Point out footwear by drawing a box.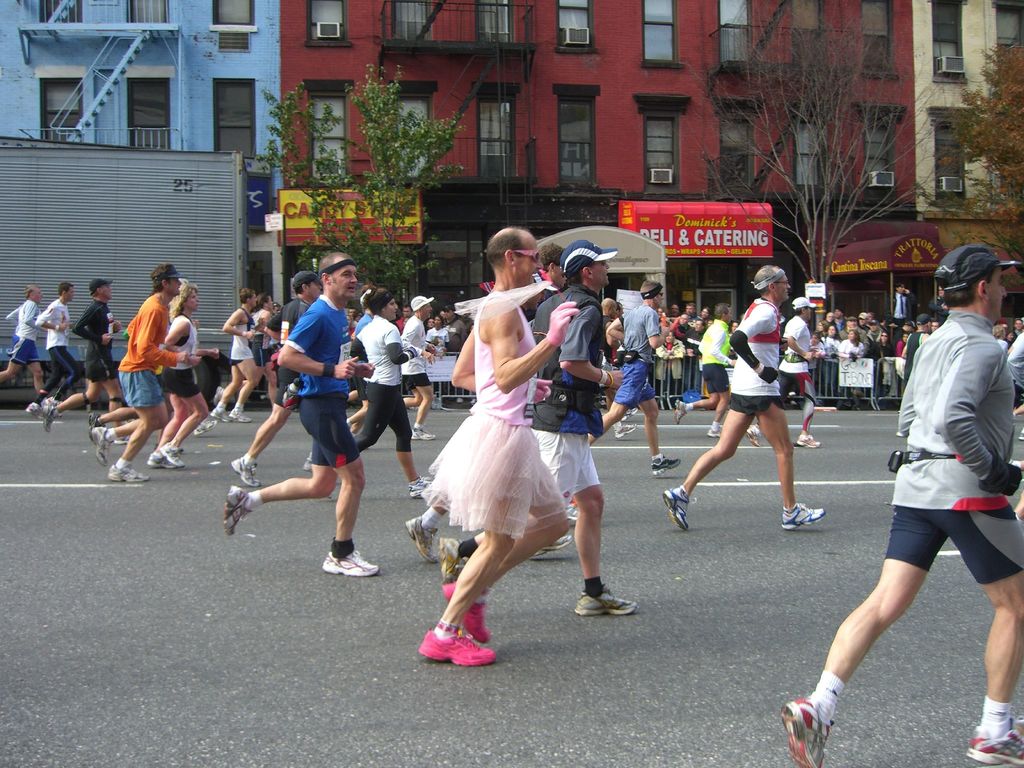
408:474:437:496.
